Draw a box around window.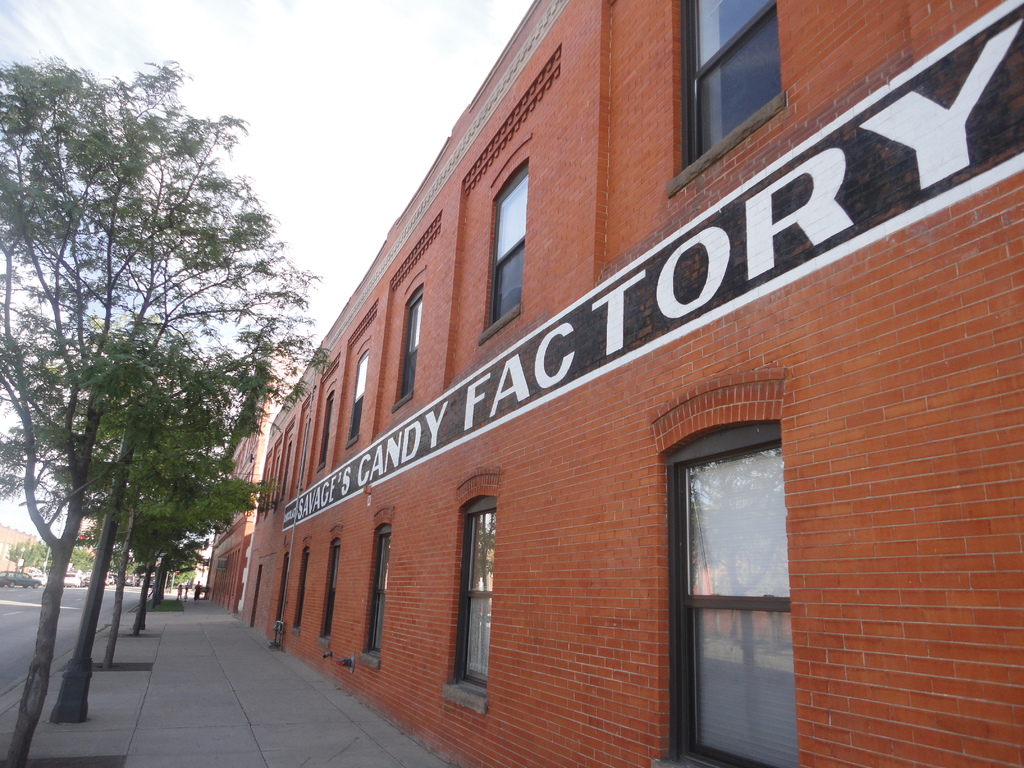
l=461, t=497, r=493, b=691.
